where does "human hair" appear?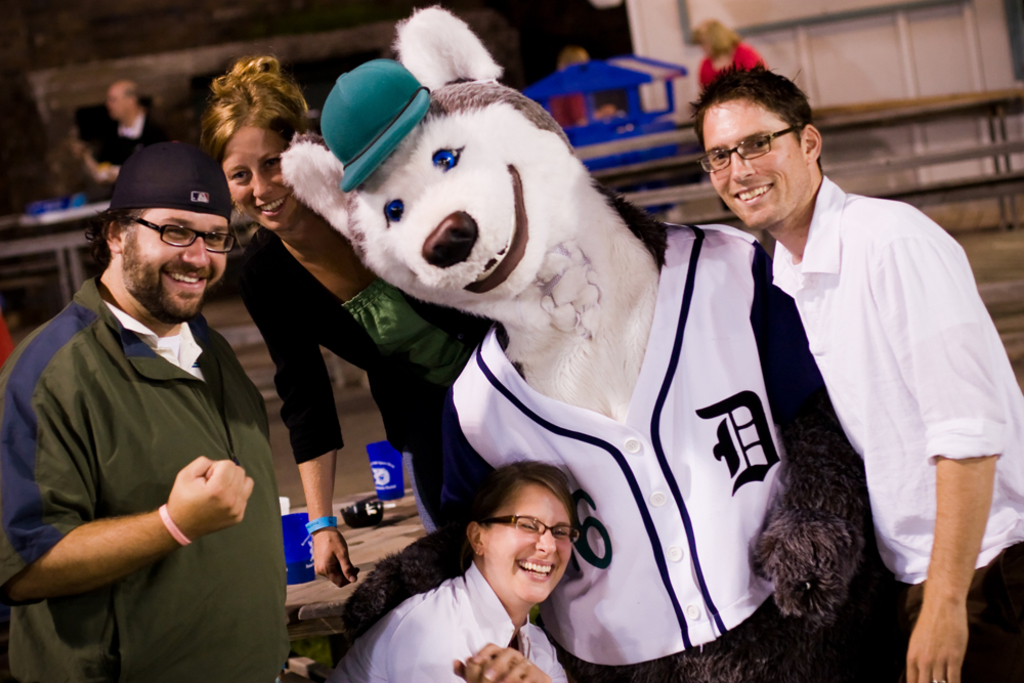
Appears at (left=707, top=57, right=828, bottom=187).
